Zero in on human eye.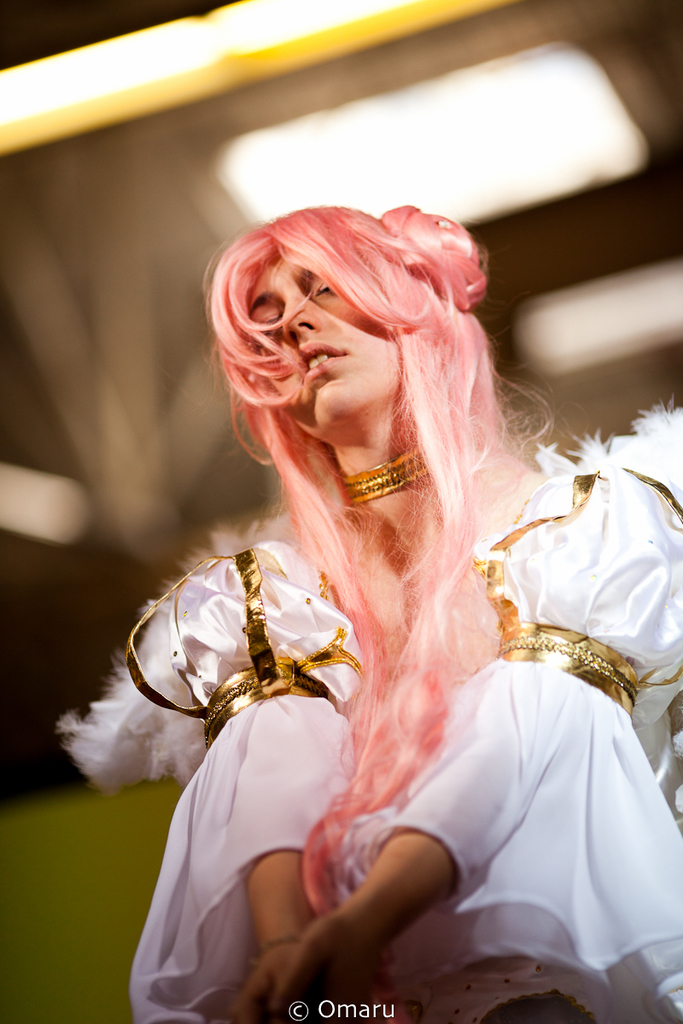
Zeroed in: locate(316, 282, 341, 296).
